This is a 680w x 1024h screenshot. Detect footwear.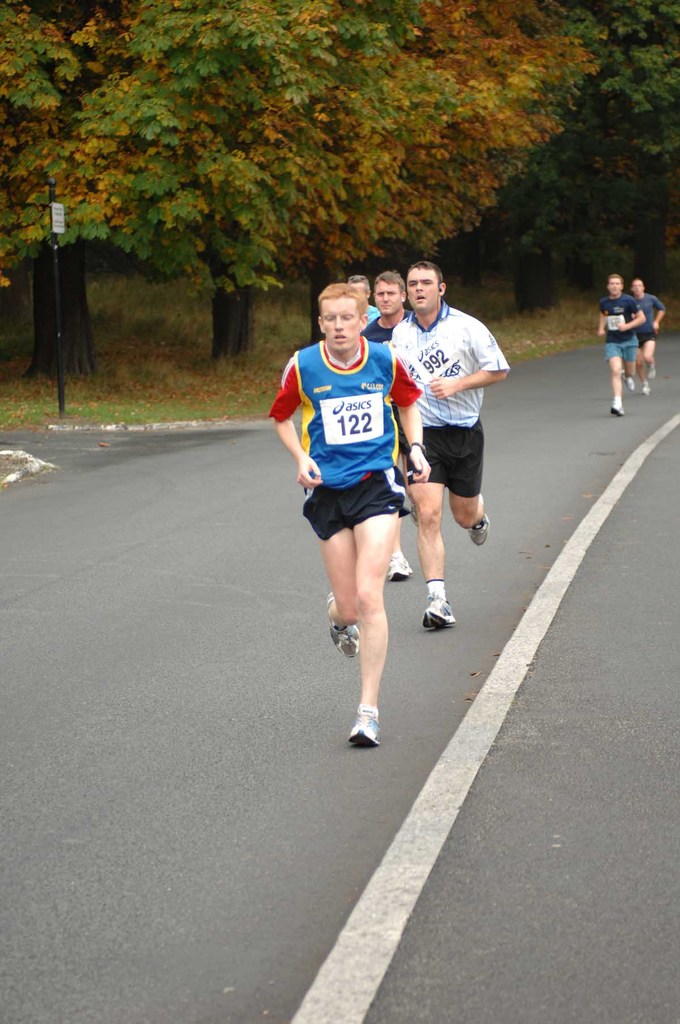
crop(422, 596, 459, 632).
